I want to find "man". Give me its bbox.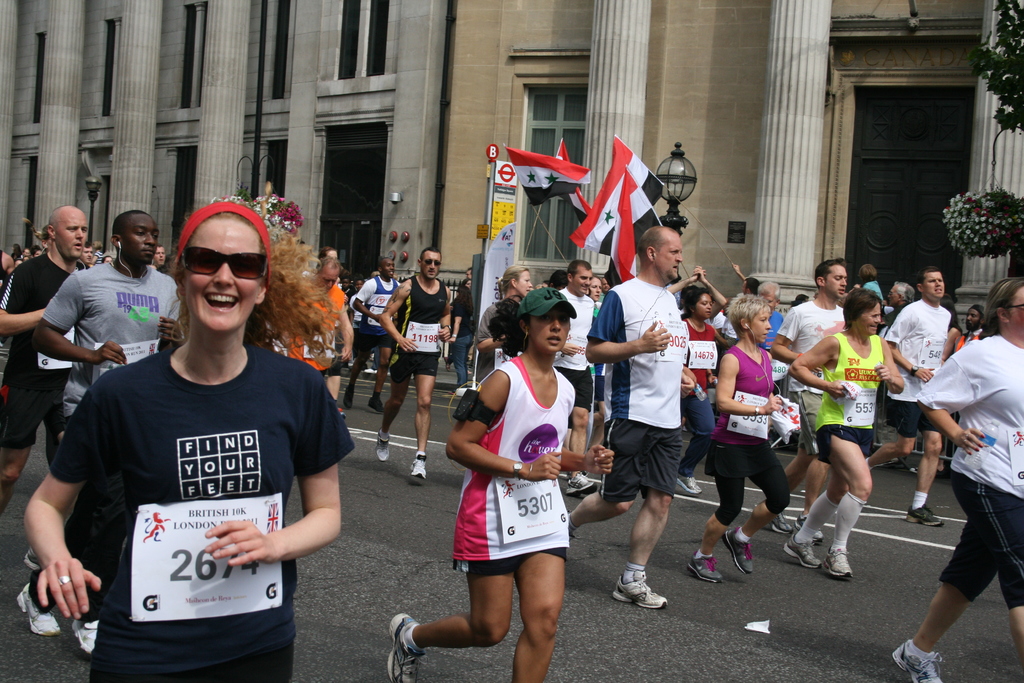
<box>292,255,373,425</box>.
